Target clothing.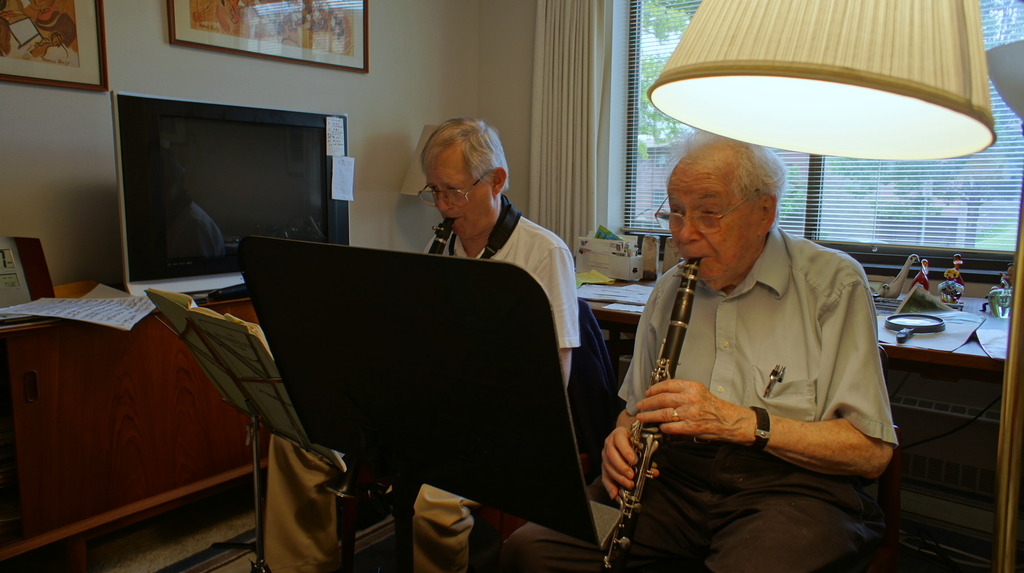
Target region: detection(263, 214, 578, 572).
